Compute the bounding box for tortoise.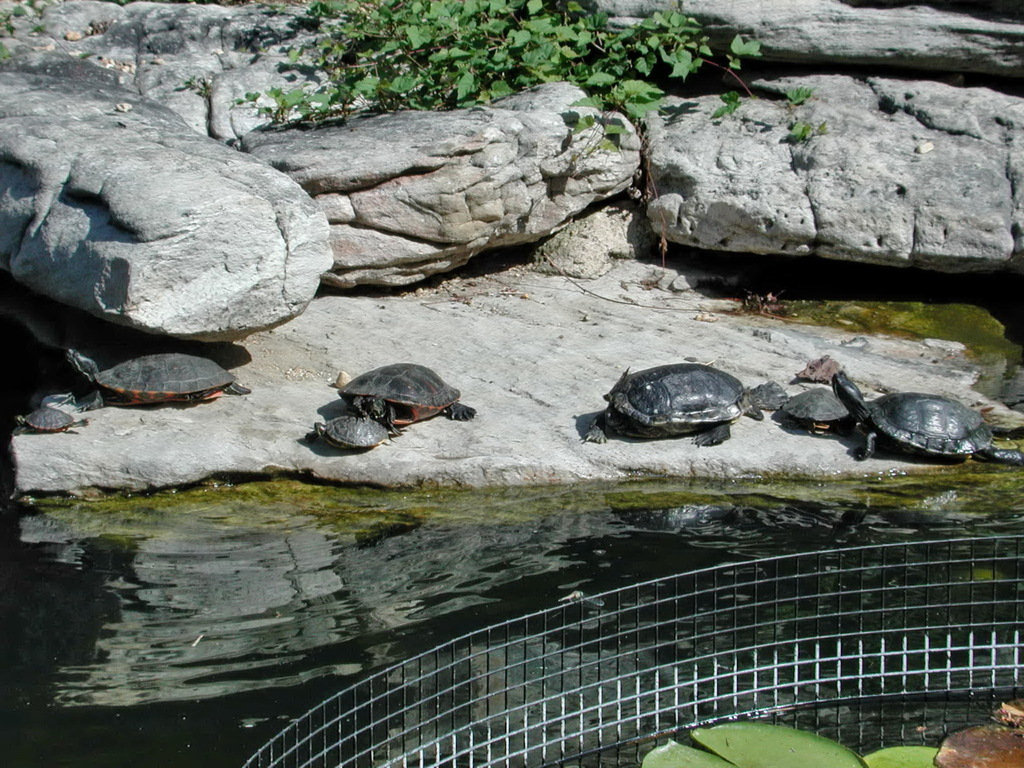
bbox(824, 370, 998, 464).
